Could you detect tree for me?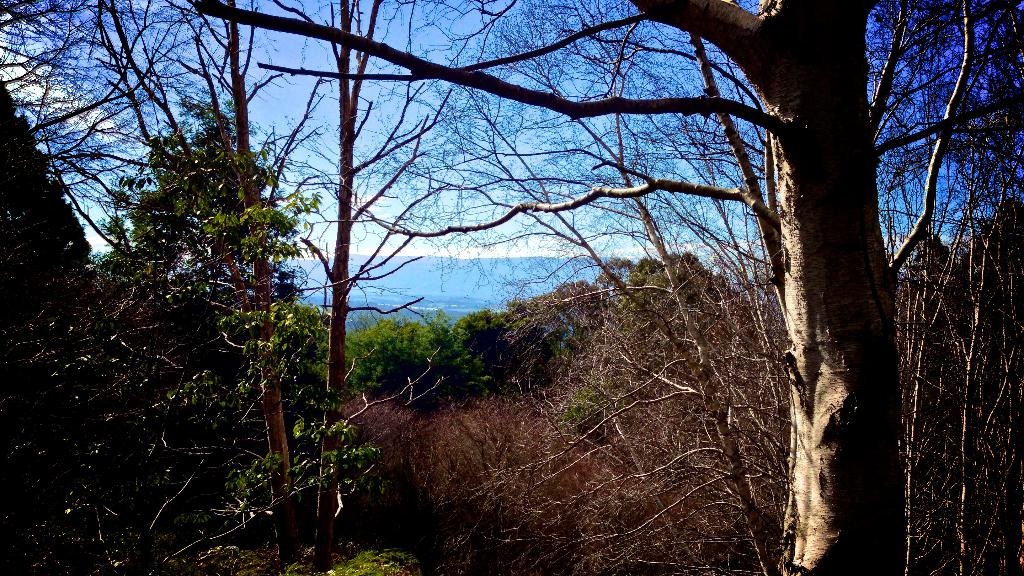
Detection result: (x1=191, y1=0, x2=1023, y2=575).
